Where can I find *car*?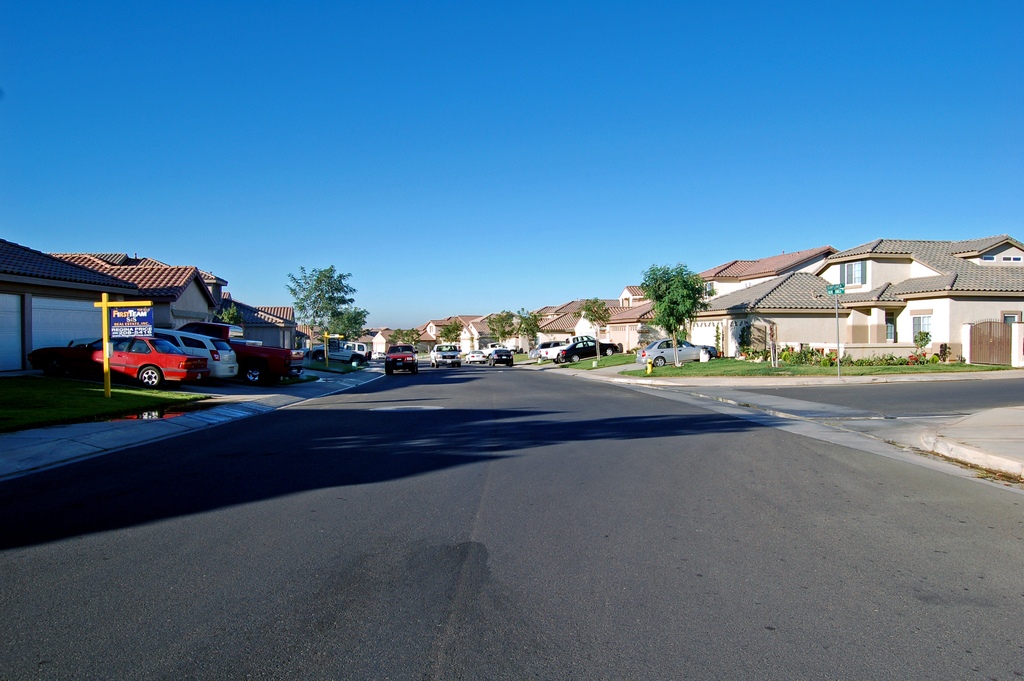
You can find it at [left=493, top=349, right=515, bottom=366].
